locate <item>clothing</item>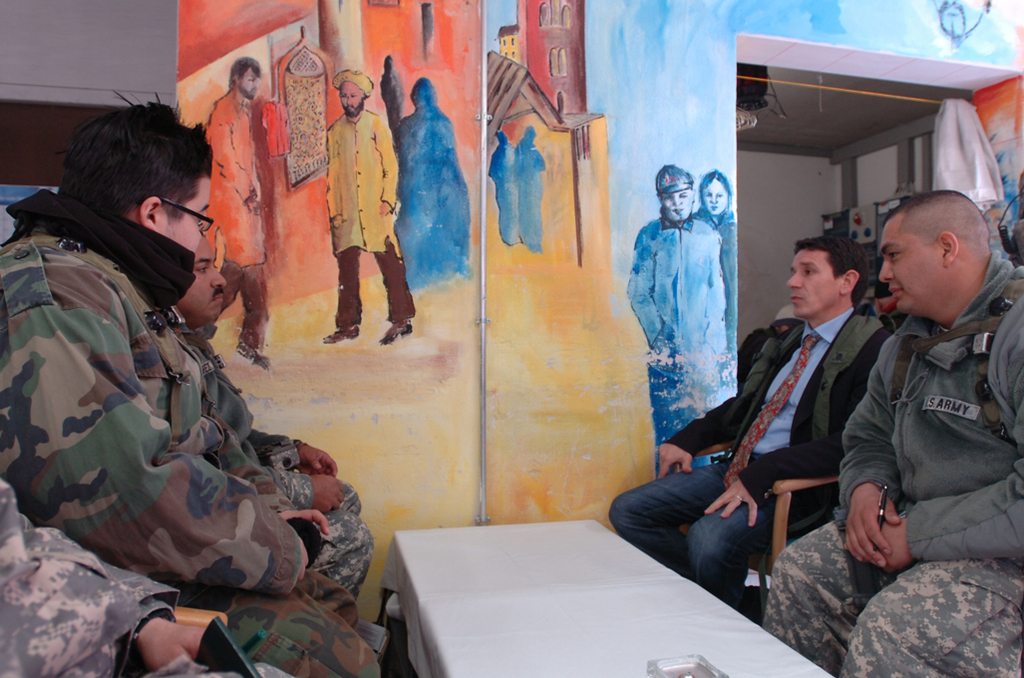
detection(171, 323, 375, 599)
